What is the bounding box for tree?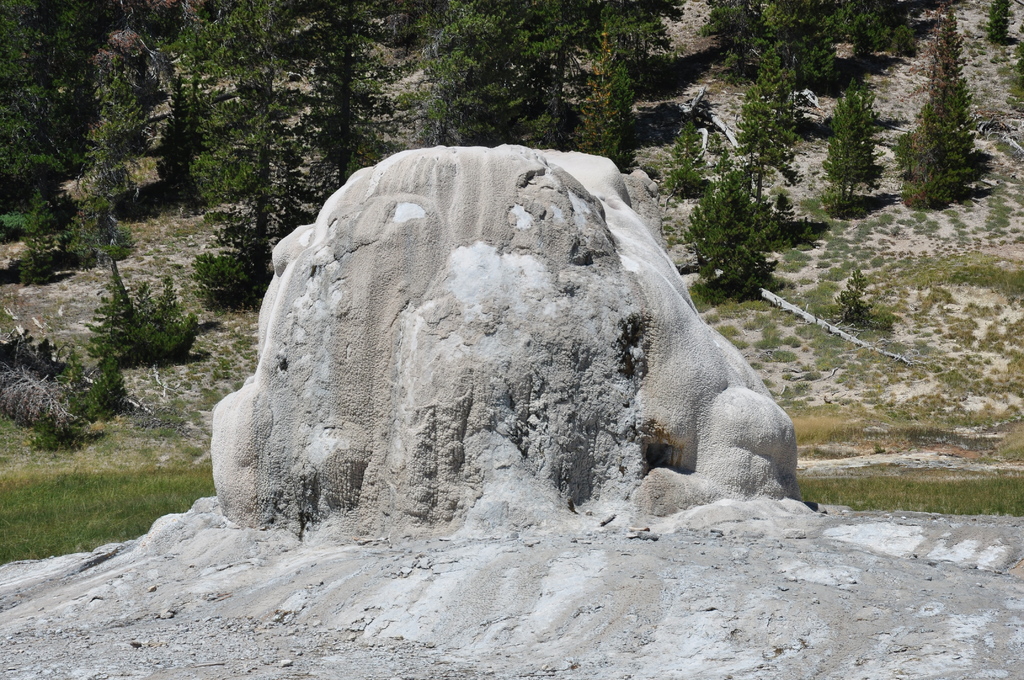
bbox=(37, 344, 156, 400).
